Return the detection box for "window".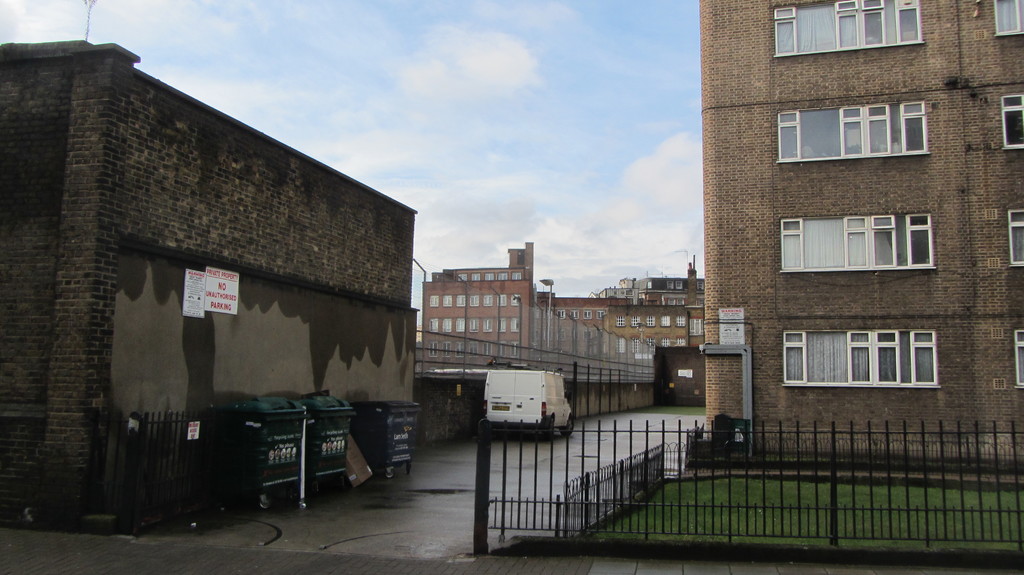
x1=784 y1=330 x2=940 y2=388.
